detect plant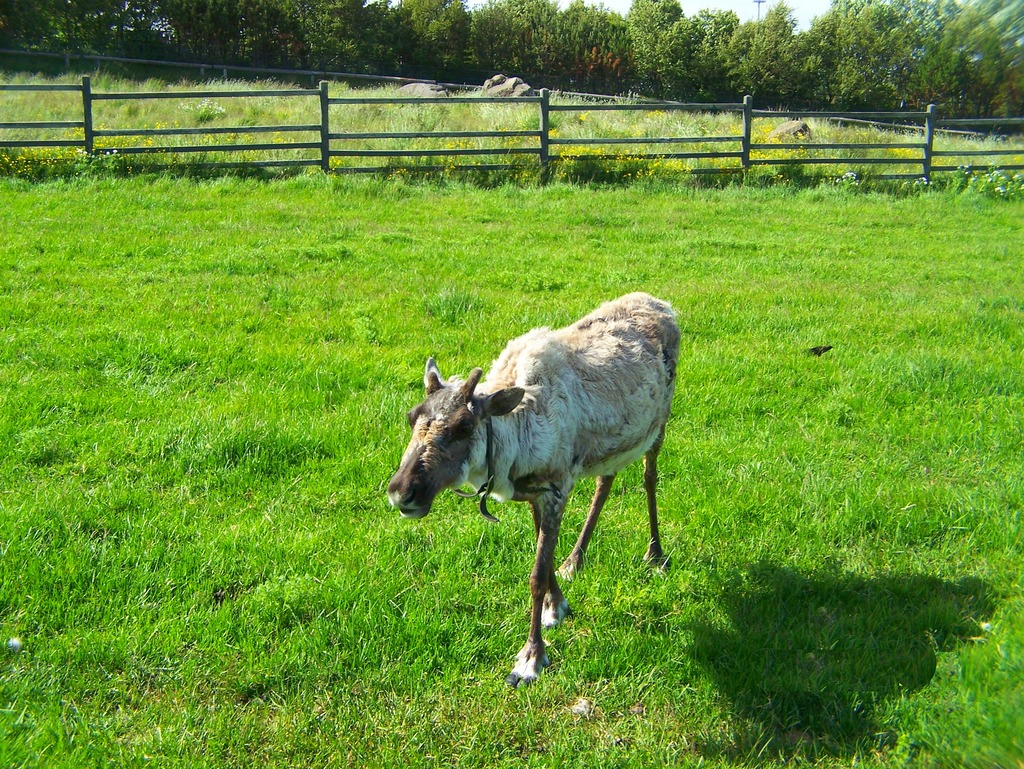
[left=888, top=159, right=945, bottom=198]
